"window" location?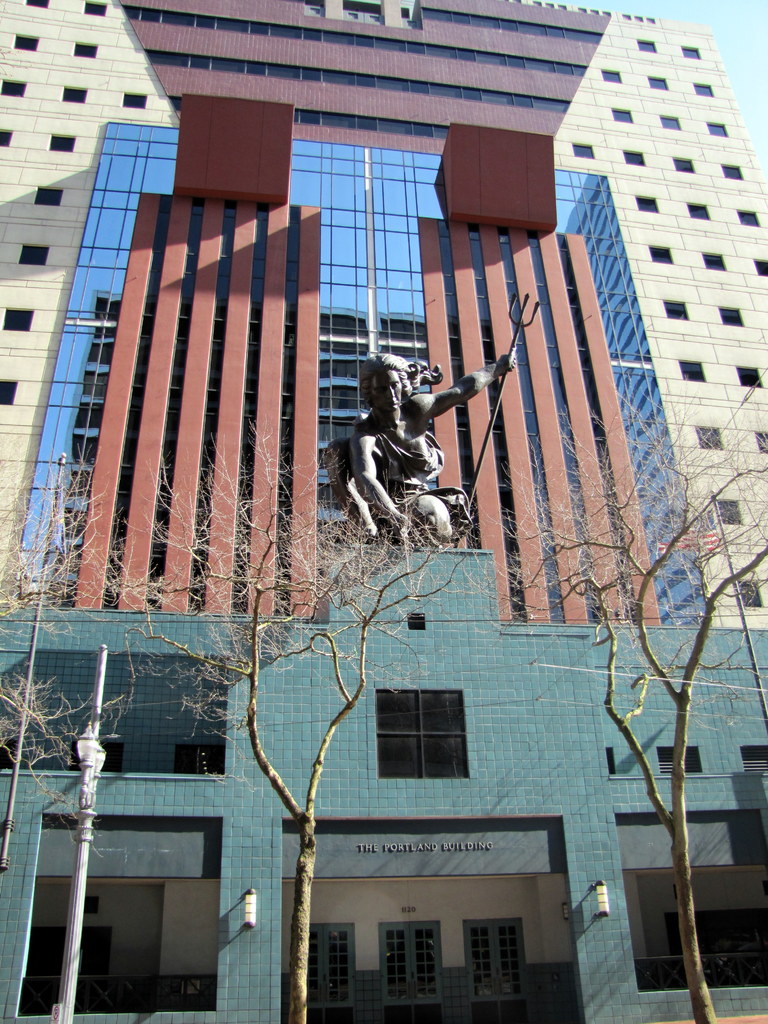
(576,132,605,161)
